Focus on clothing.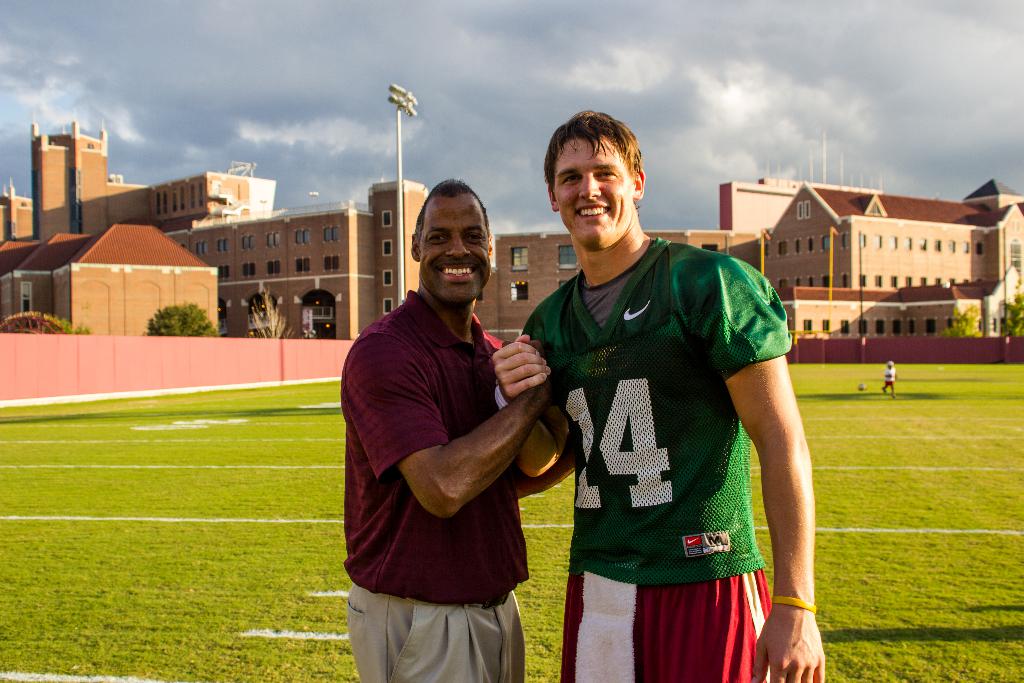
Focused at Rect(520, 230, 803, 682).
